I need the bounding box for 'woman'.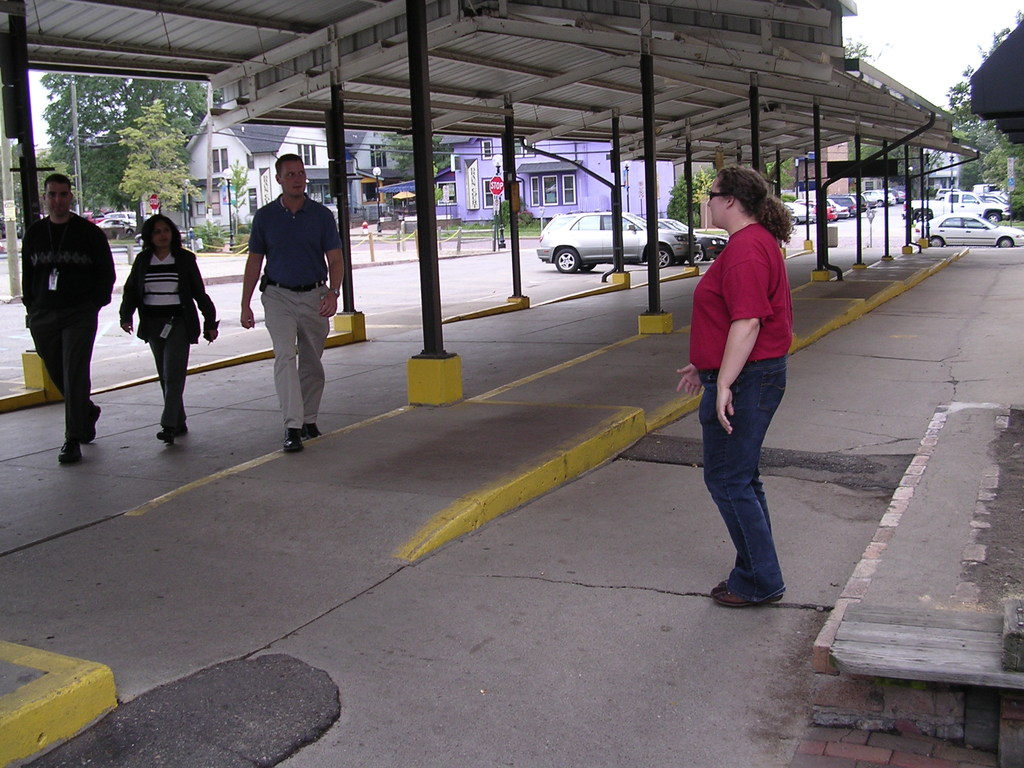
Here it is: [115,209,214,448].
